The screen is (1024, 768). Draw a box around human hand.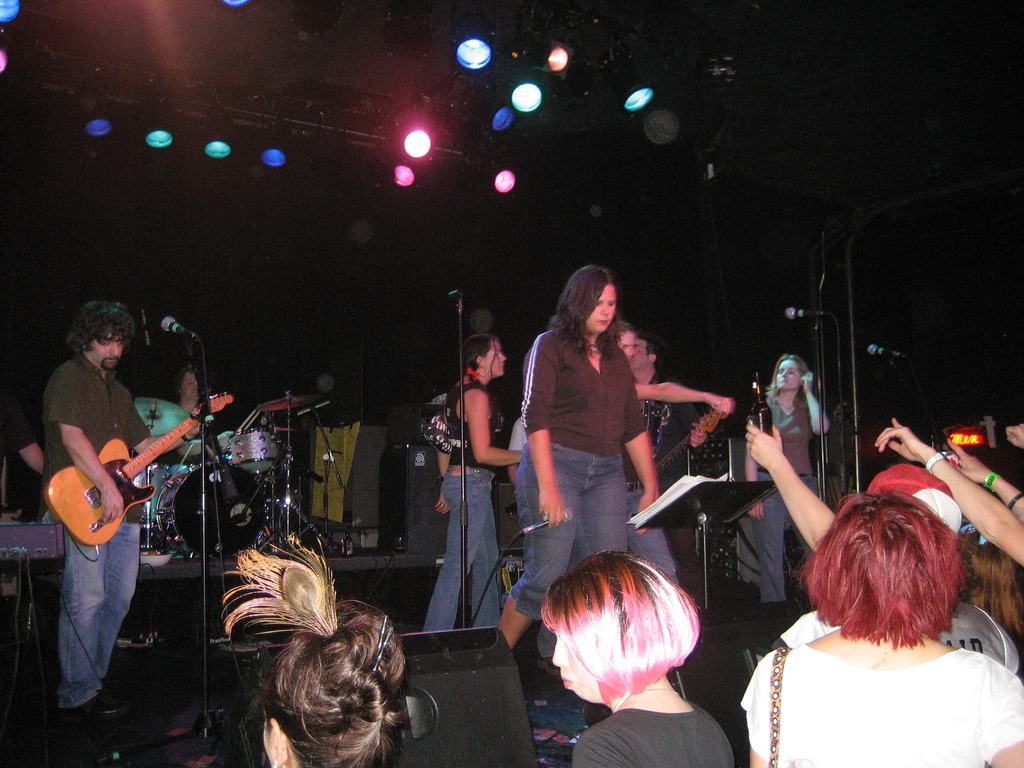
l=634, t=492, r=659, b=535.
